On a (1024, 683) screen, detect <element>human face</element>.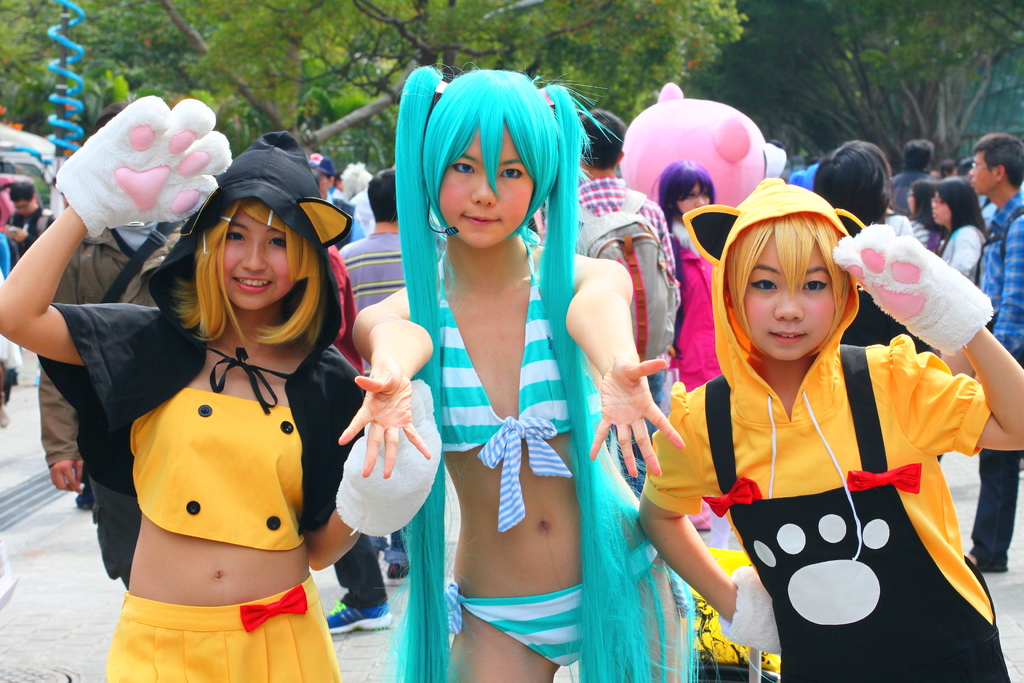
[675,183,714,218].
